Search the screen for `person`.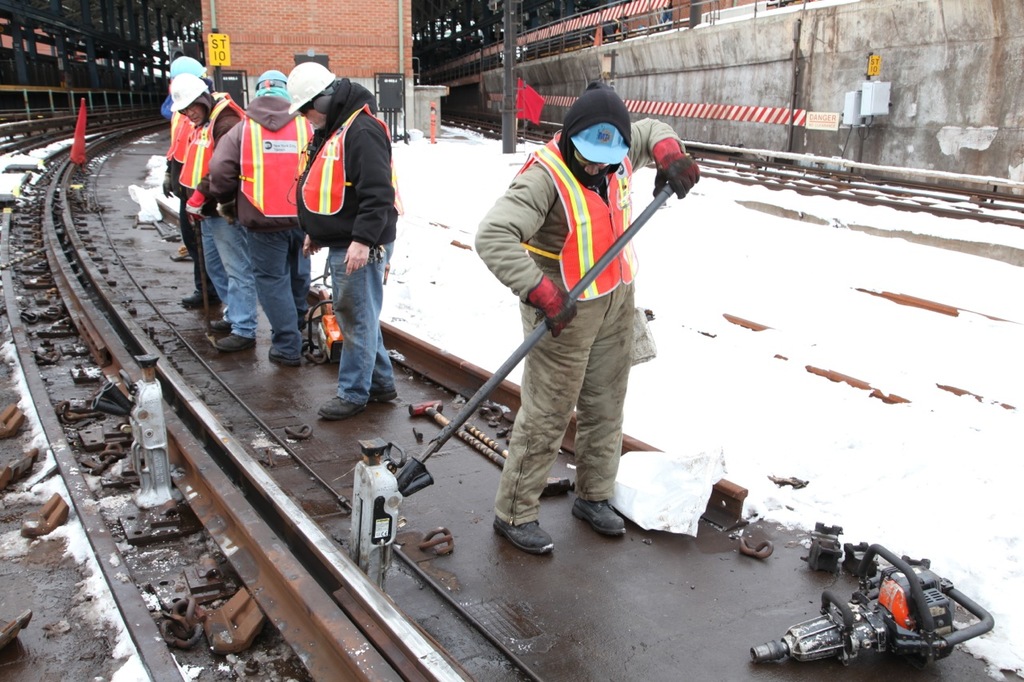
Found at [left=170, top=70, right=254, bottom=313].
